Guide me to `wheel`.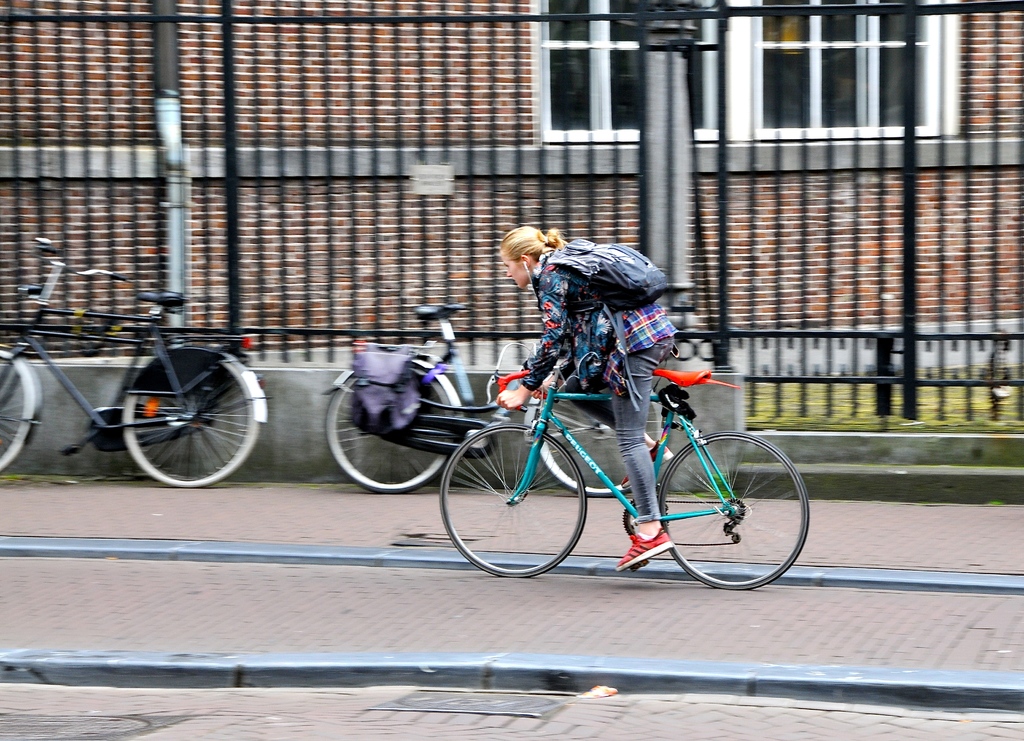
Guidance: [left=659, top=431, right=807, bottom=588].
